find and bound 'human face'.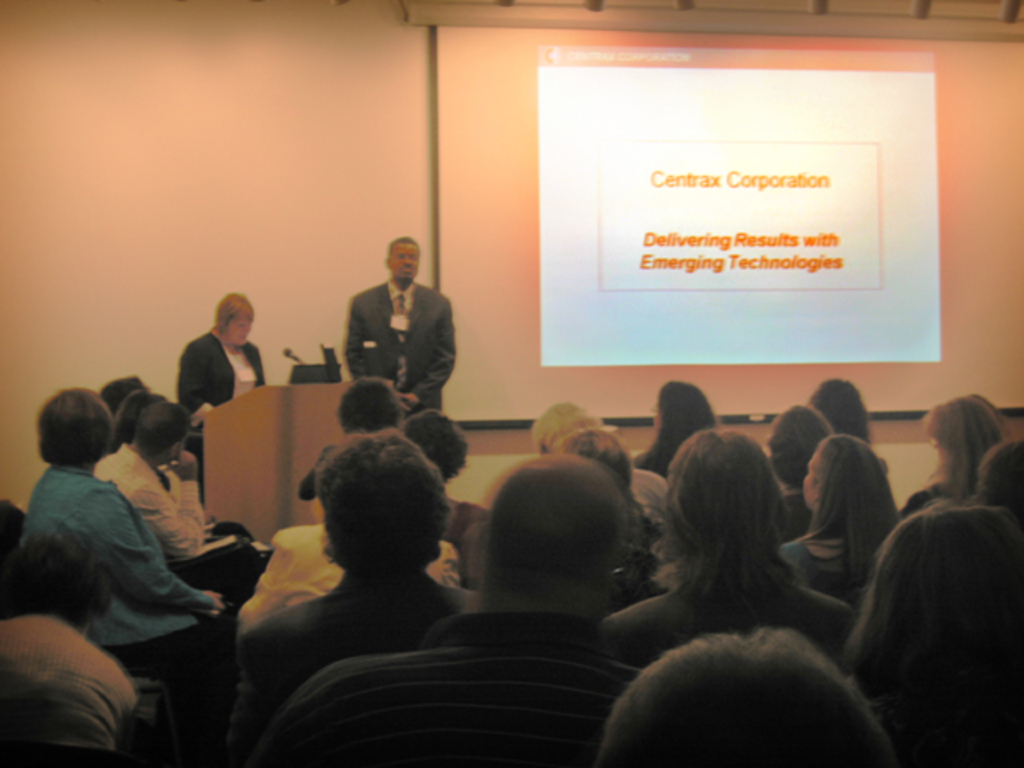
Bound: 220:311:258:350.
